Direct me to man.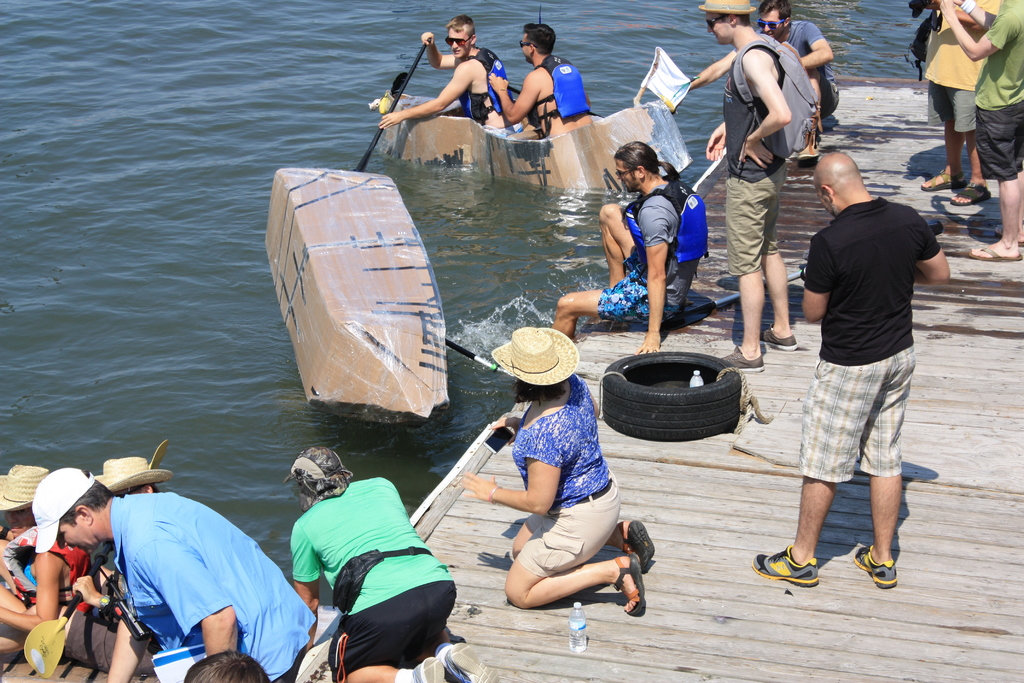
Direction: bbox(36, 463, 312, 682).
